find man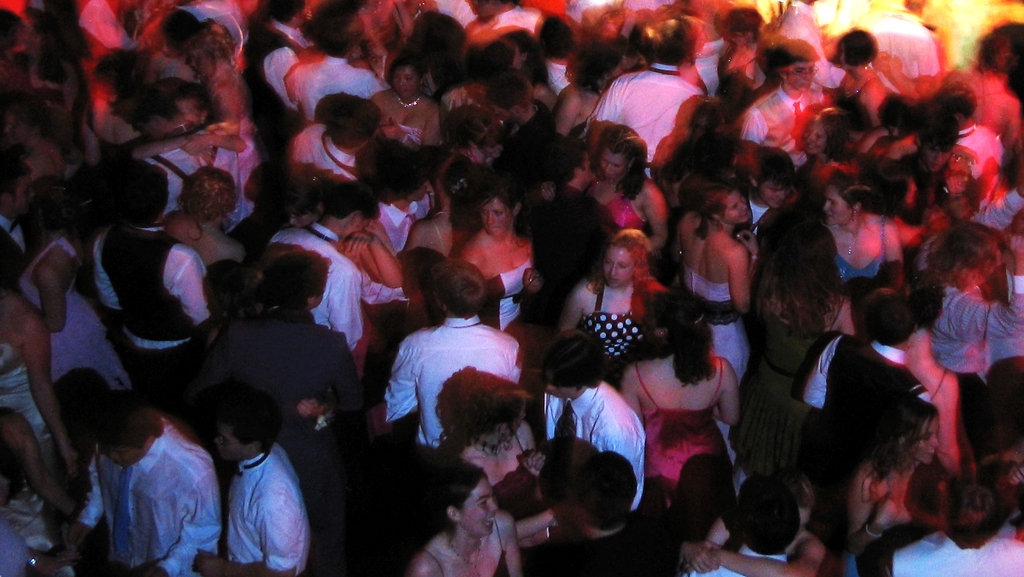
l=586, t=15, r=707, b=184
